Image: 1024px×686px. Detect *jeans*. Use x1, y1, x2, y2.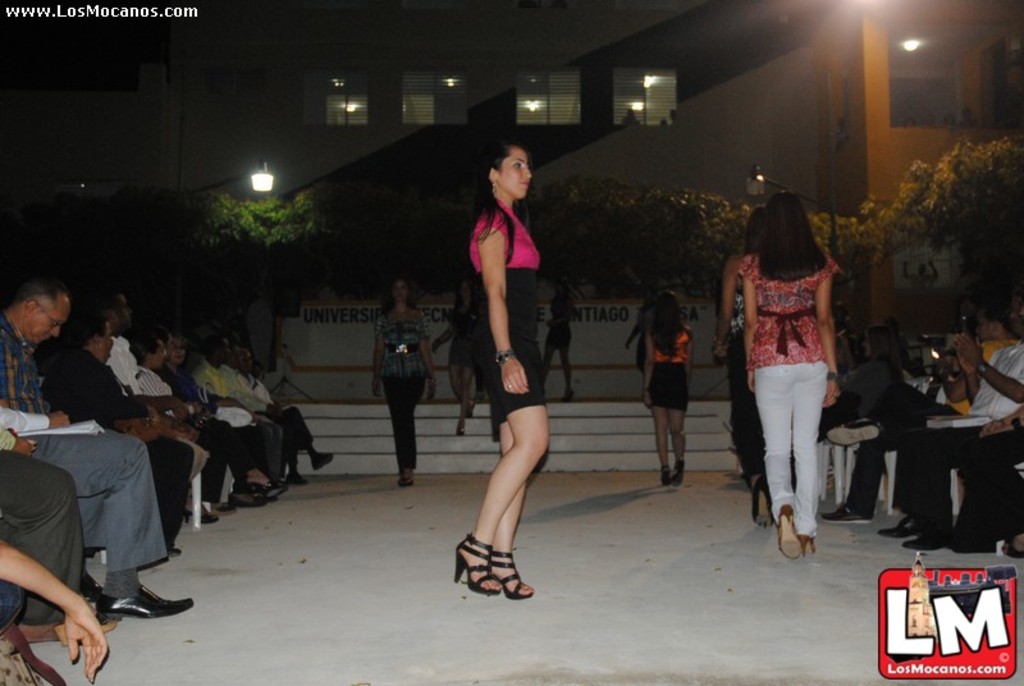
740, 351, 838, 540.
